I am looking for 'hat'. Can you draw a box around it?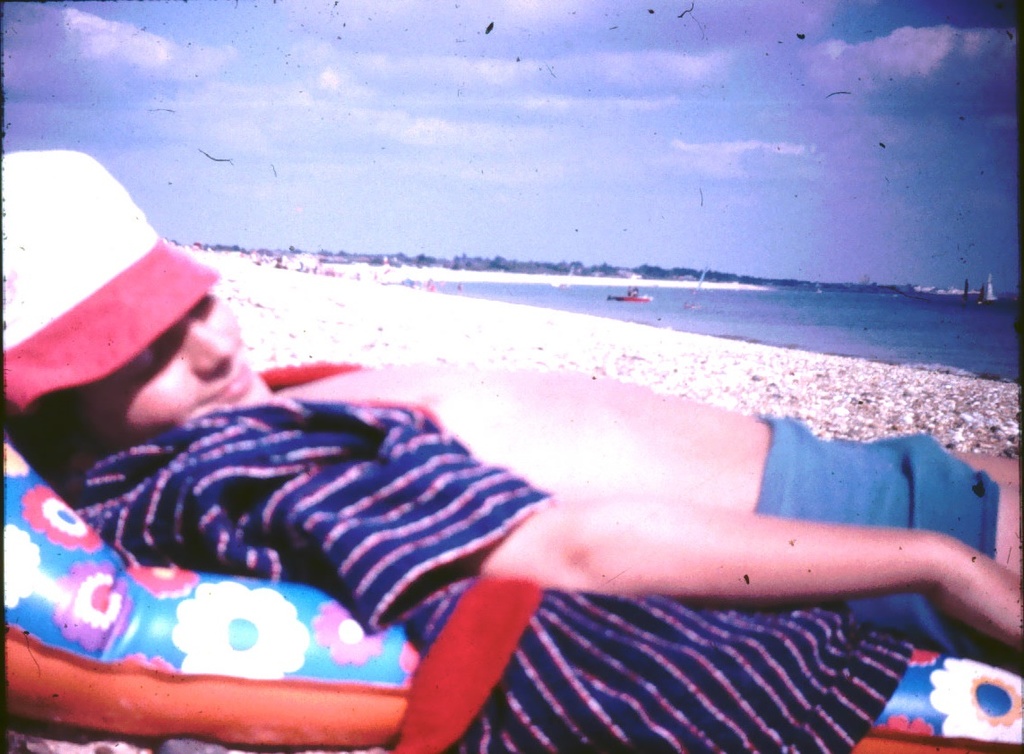
Sure, the bounding box is <region>2, 149, 223, 419</region>.
